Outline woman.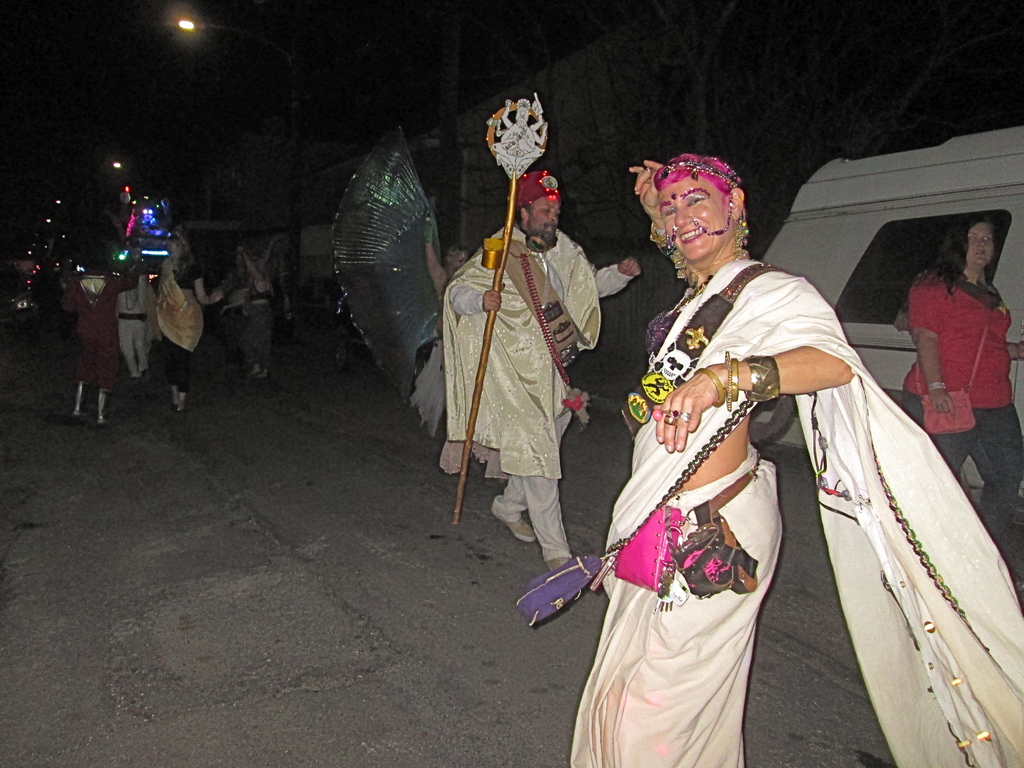
Outline: [406, 214, 474, 439].
